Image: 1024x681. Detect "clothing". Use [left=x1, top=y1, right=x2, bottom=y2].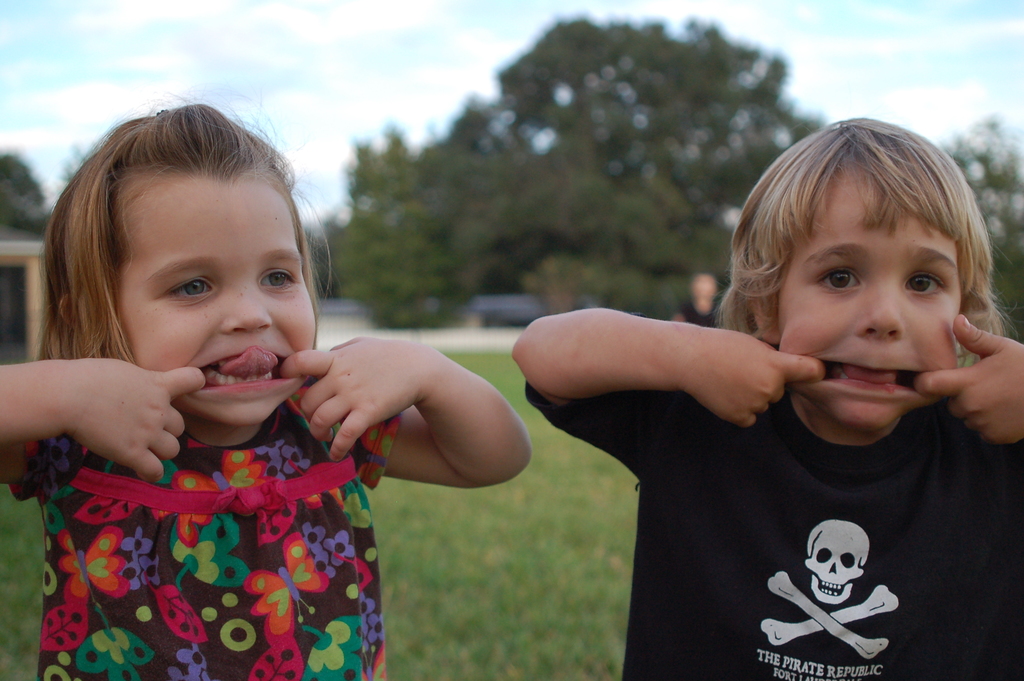
[left=13, top=377, right=399, bottom=680].
